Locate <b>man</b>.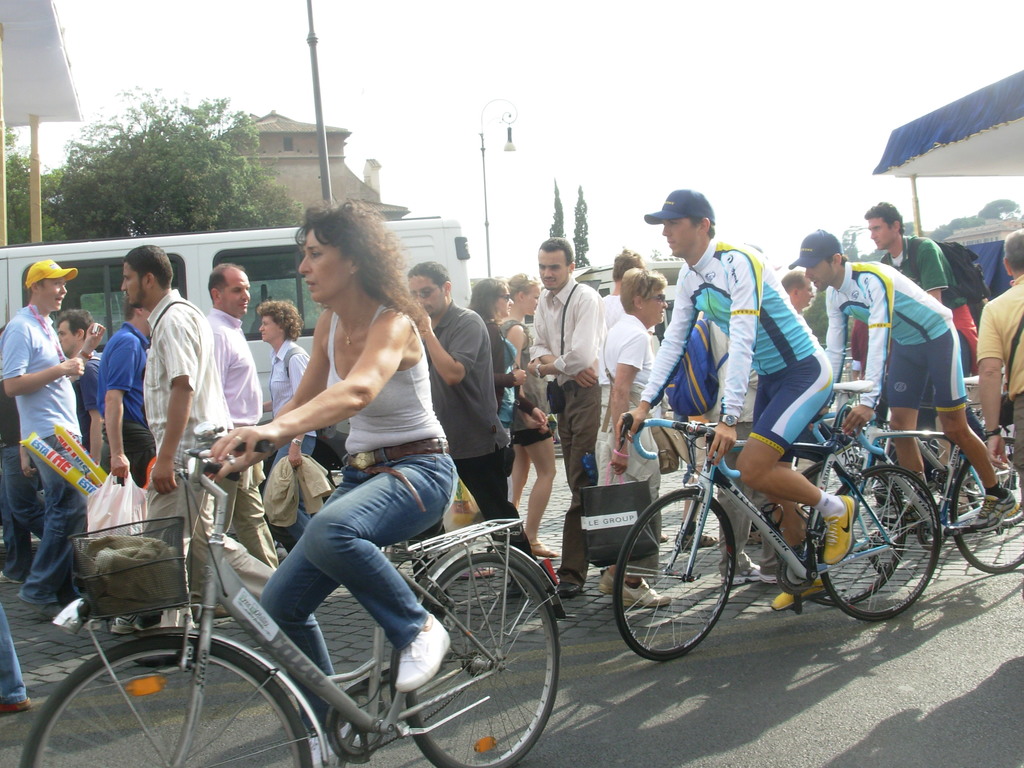
Bounding box: select_region(406, 258, 543, 632).
